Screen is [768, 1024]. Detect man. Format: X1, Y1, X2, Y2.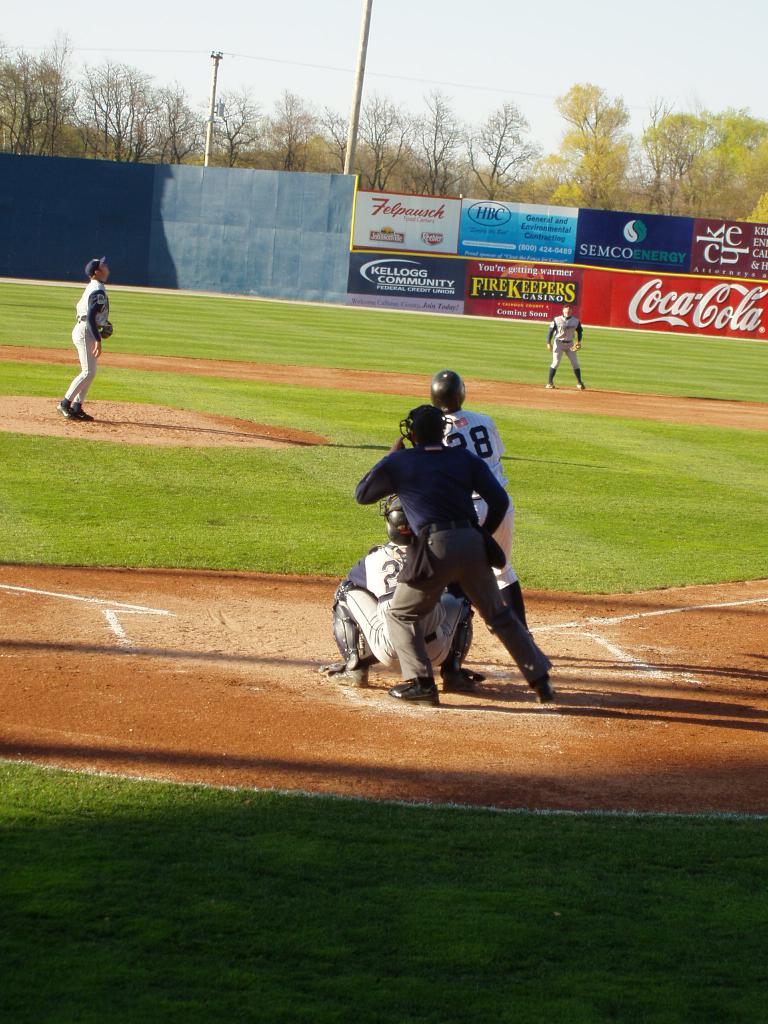
47, 256, 111, 420.
